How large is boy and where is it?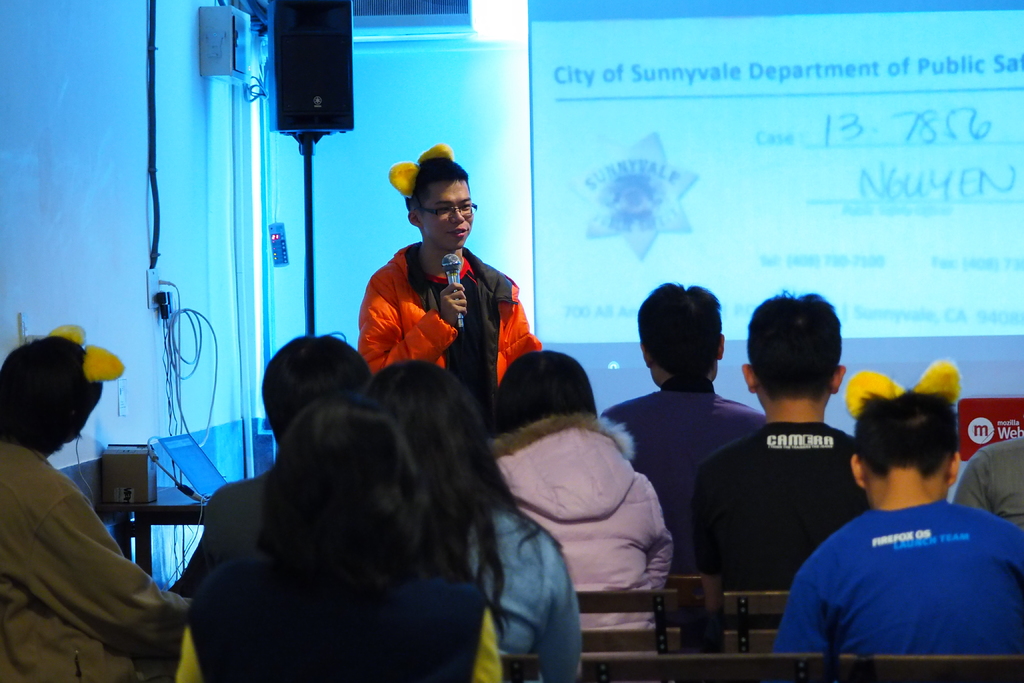
Bounding box: bbox=[782, 386, 1023, 657].
